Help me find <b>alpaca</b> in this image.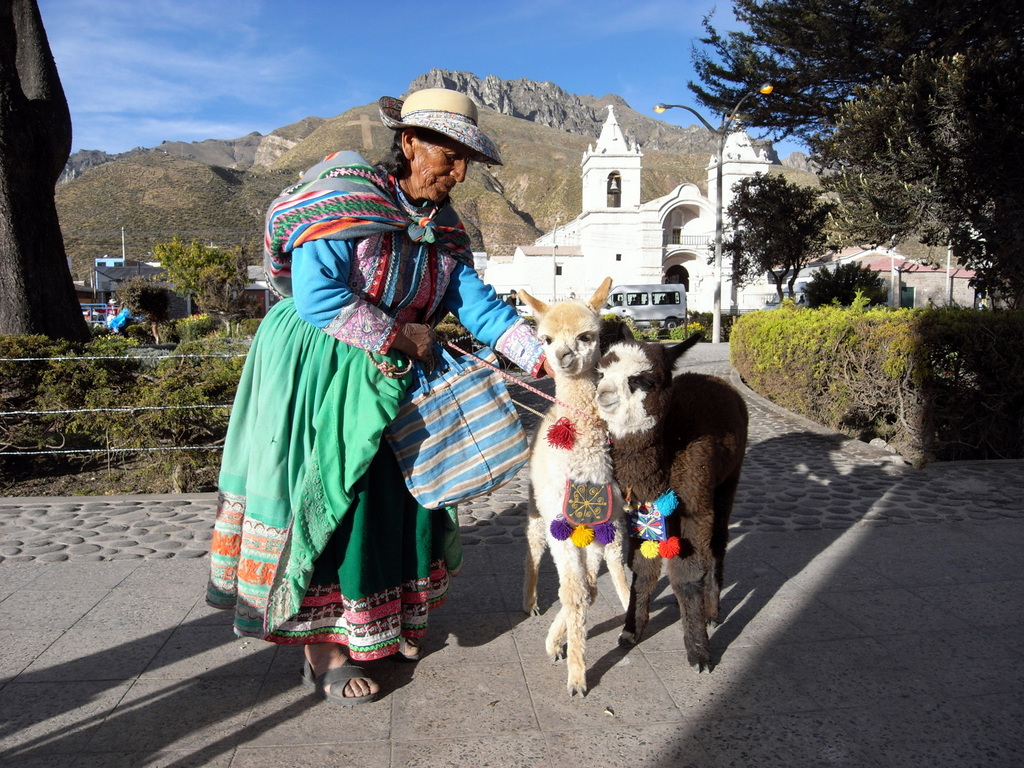
Found it: detection(521, 275, 634, 697).
